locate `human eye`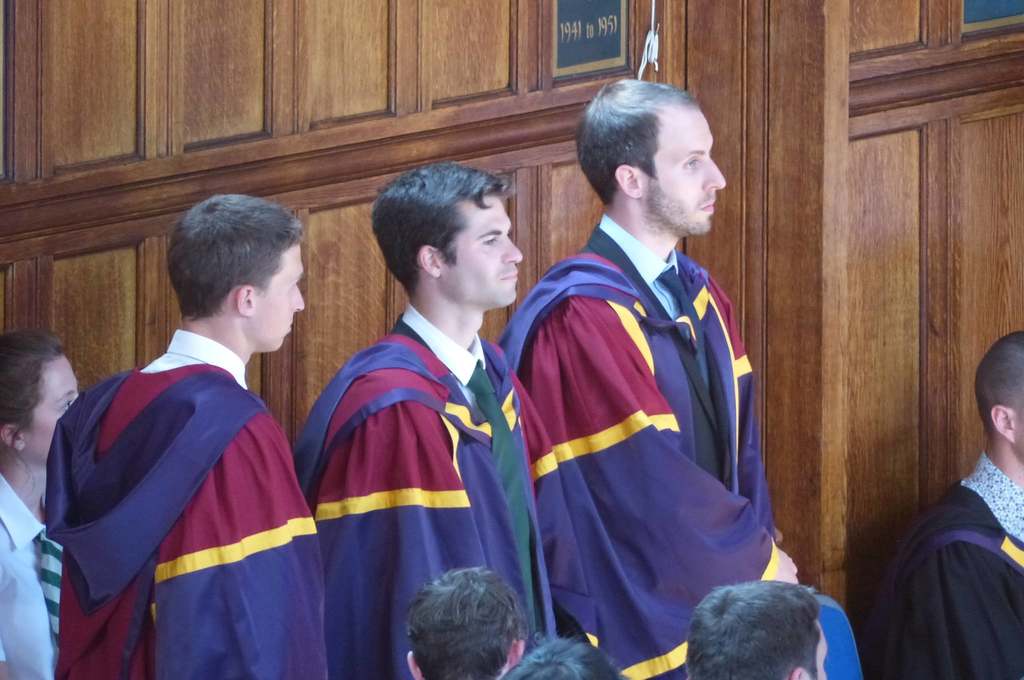
<box>678,158,696,172</box>
